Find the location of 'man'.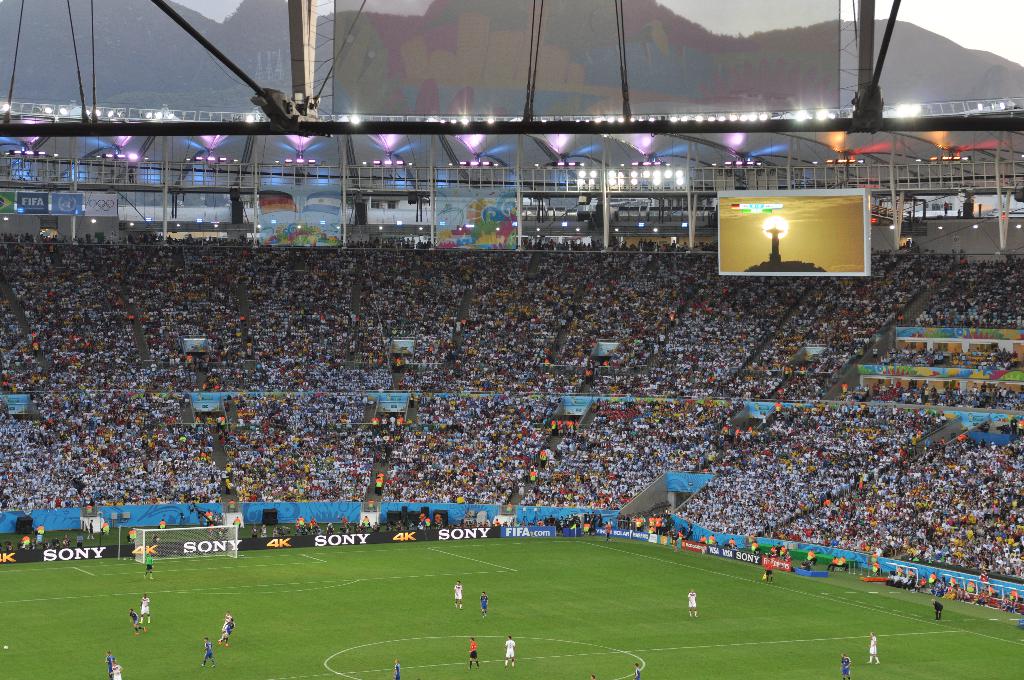
Location: [781,548,790,561].
